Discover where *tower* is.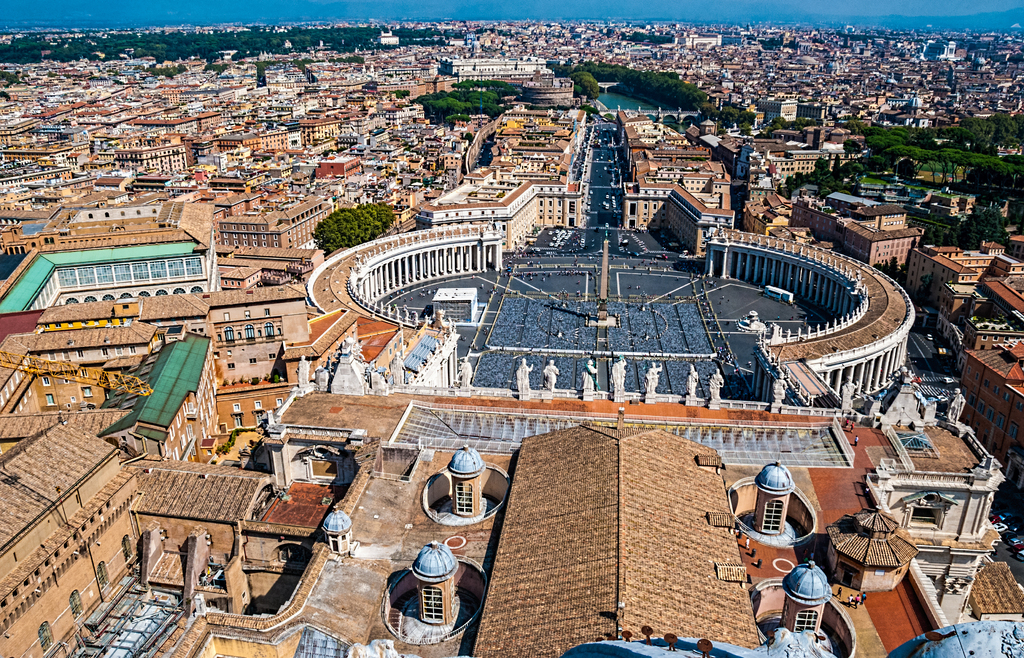
Discovered at 416, 534, 470, 630.
